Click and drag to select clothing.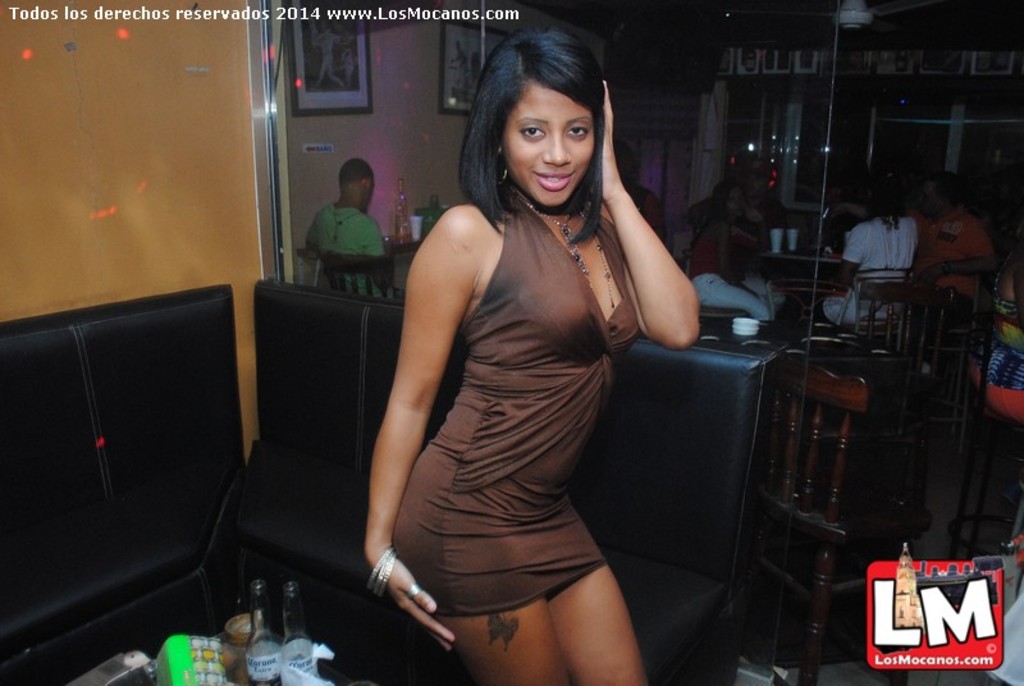
Selection: (823, 212, 918, 334).
